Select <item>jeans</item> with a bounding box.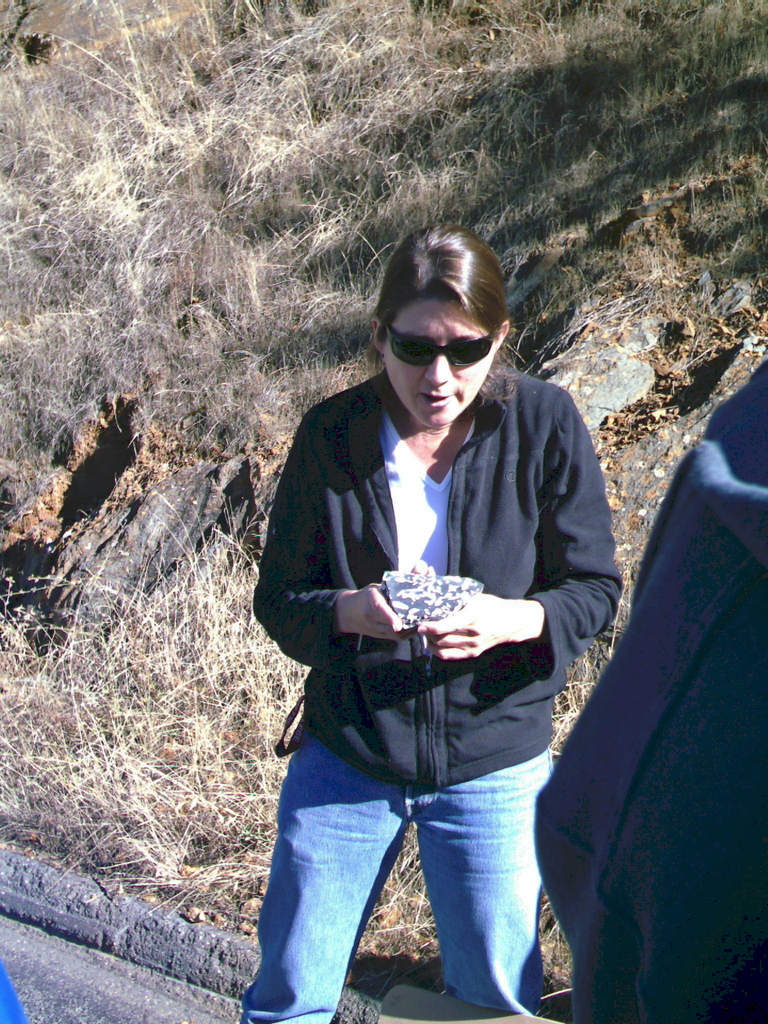
rect(237, 730, 585, 1015).
